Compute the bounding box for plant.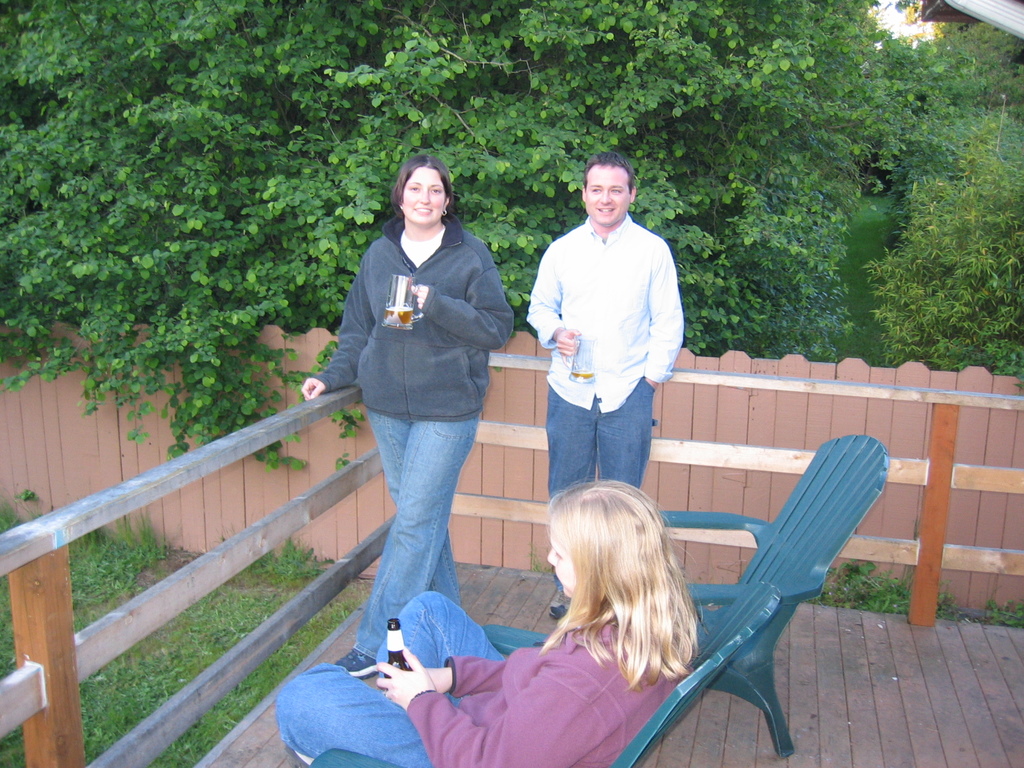
[left=931, top=579, right=1023, bottom=632].
